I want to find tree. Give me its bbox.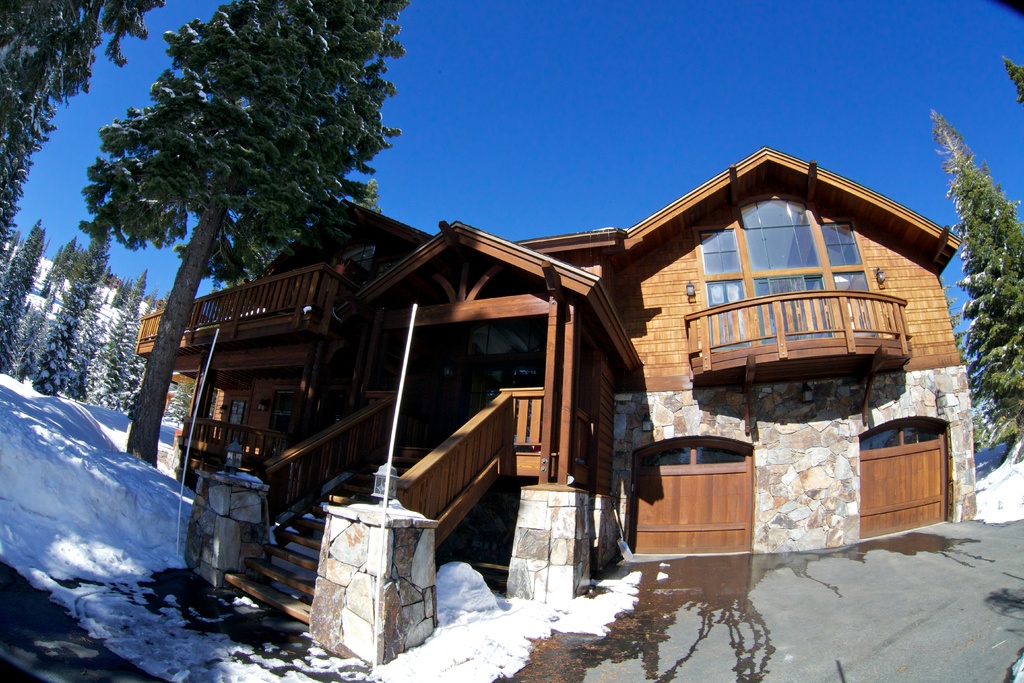
<box>361,177,387,224</box>.
